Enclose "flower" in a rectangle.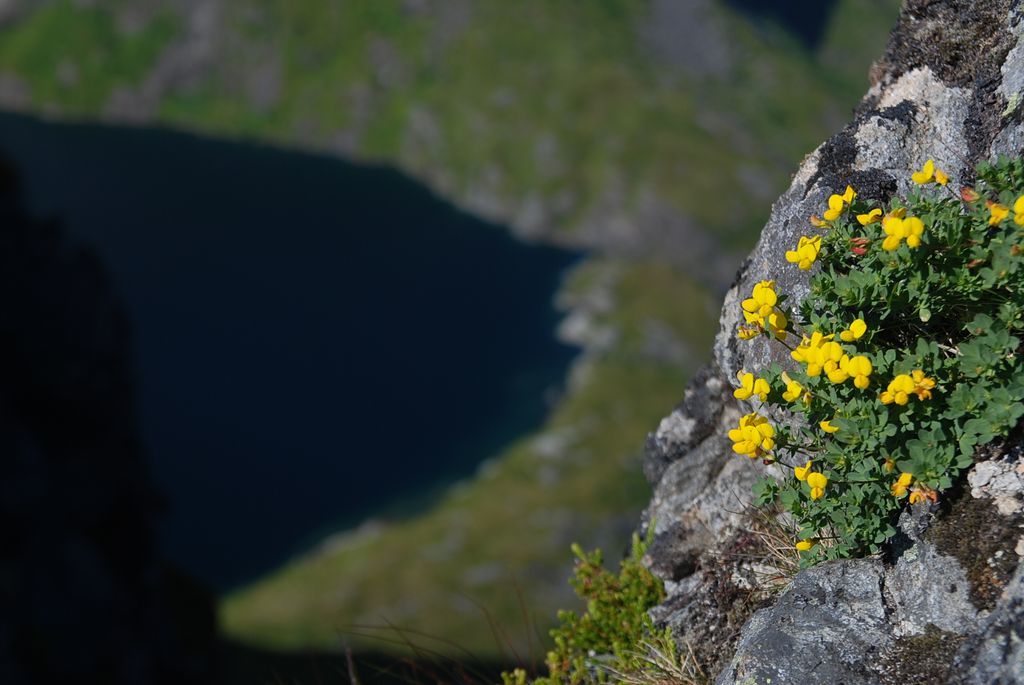
crop(817, 183, 859, 219).
